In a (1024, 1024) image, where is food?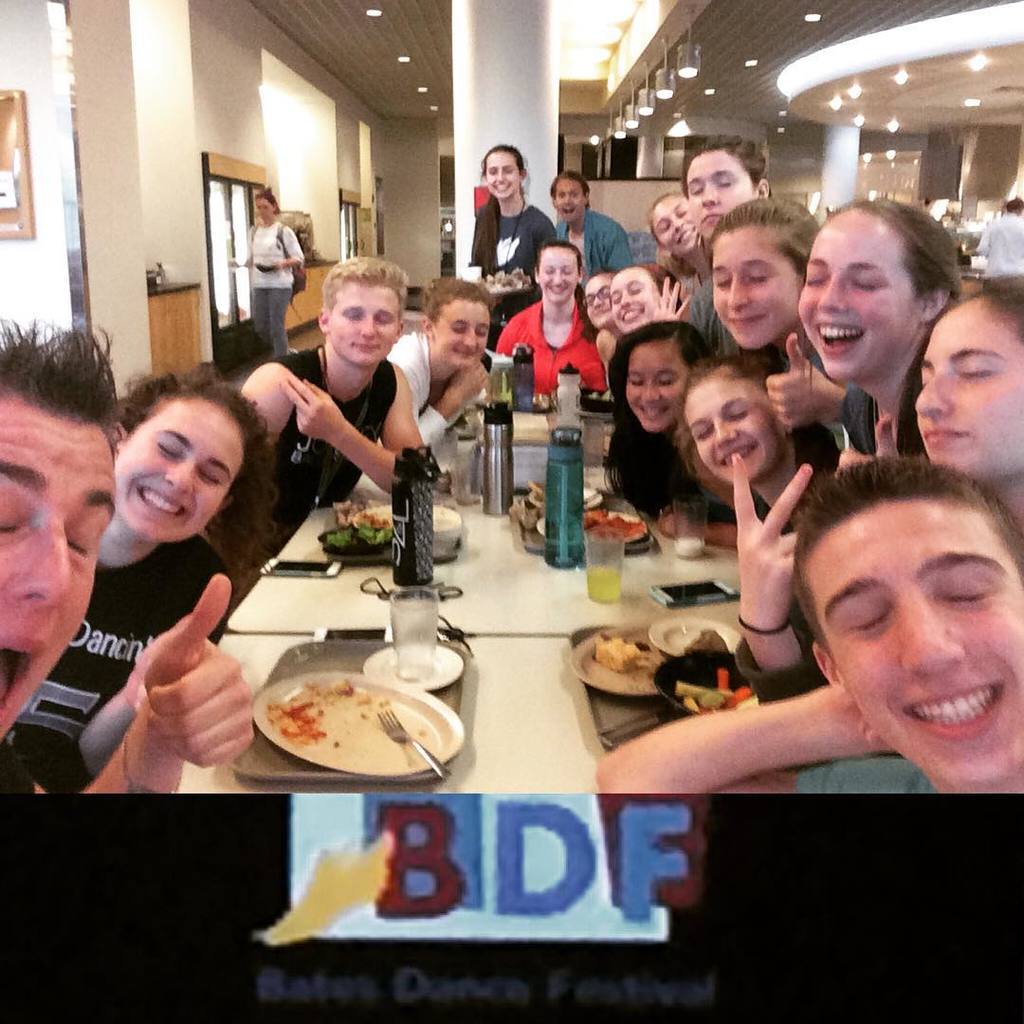
left=683, top=625, right=729, bottom=654.
